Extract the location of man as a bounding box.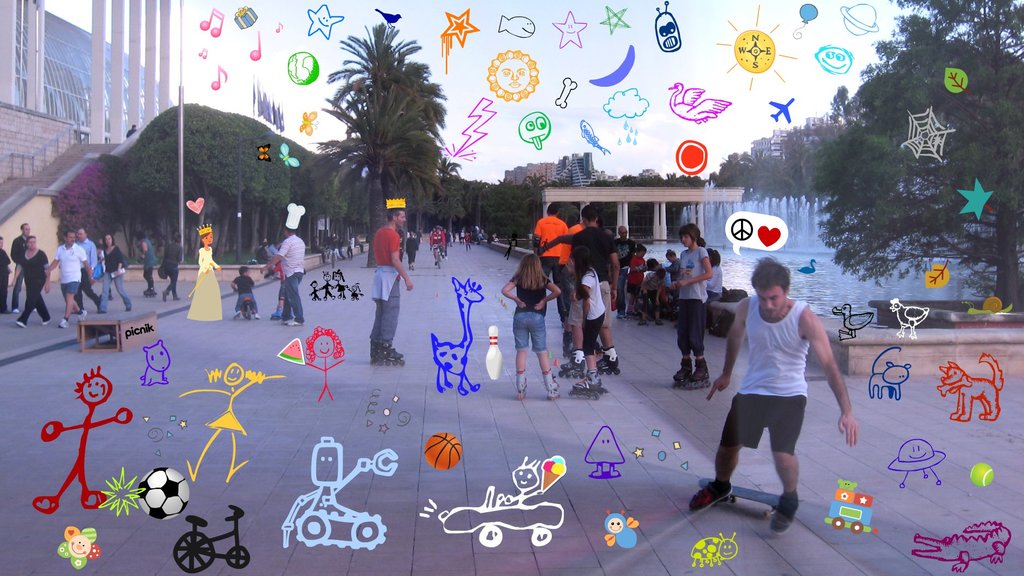
372 202 415 364.
